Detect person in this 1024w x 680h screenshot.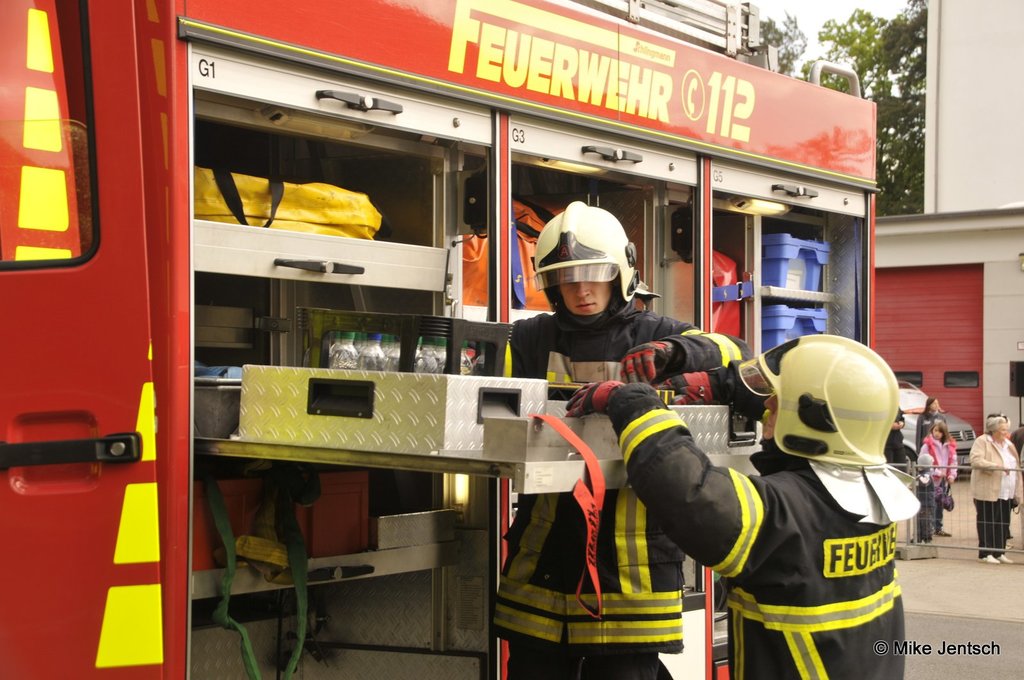
Detection: box(564, 332, 920, 679).
